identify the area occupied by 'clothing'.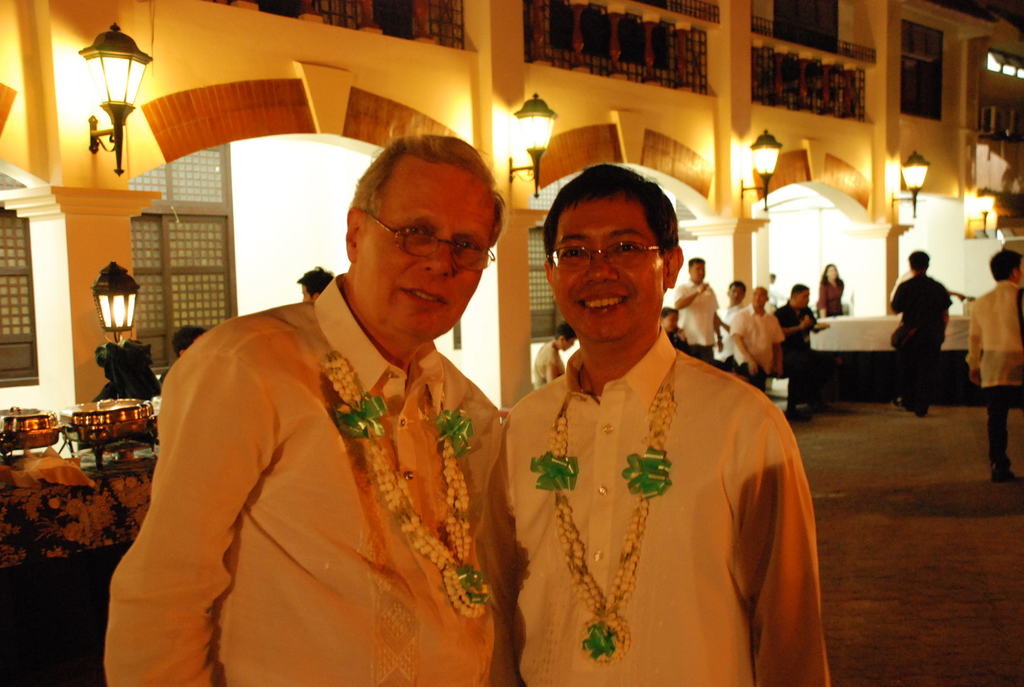
Area: [left=894, top=274, right=953, bottom=372].
